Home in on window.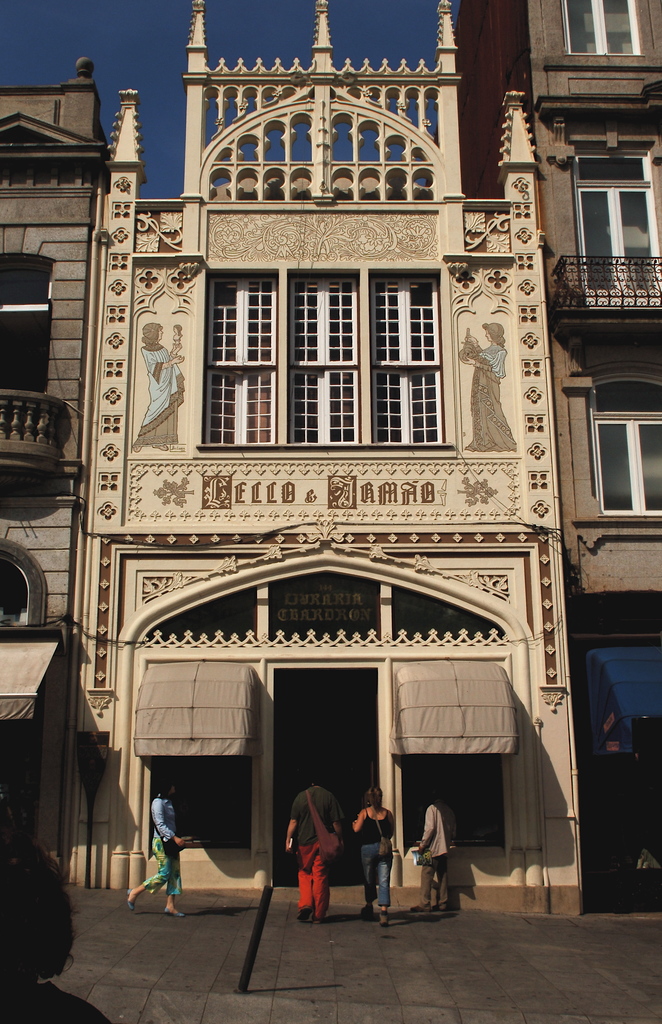
Homed in at 0,244,52,399.
